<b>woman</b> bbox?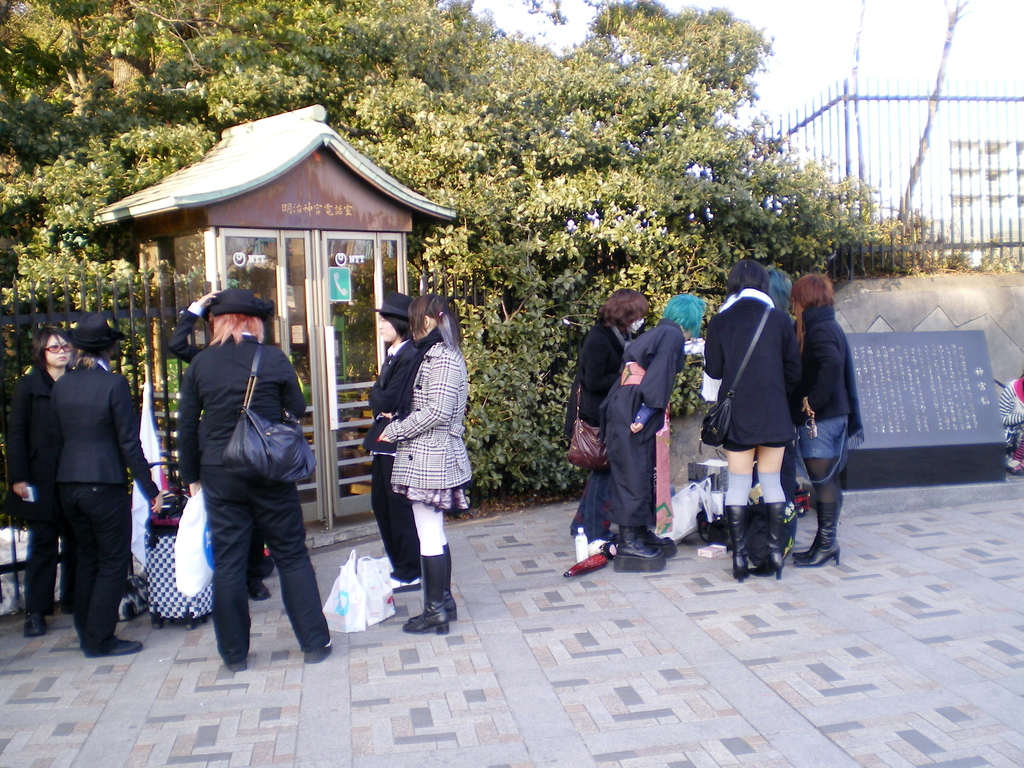
bbox=[562, 285, 629, 543]
